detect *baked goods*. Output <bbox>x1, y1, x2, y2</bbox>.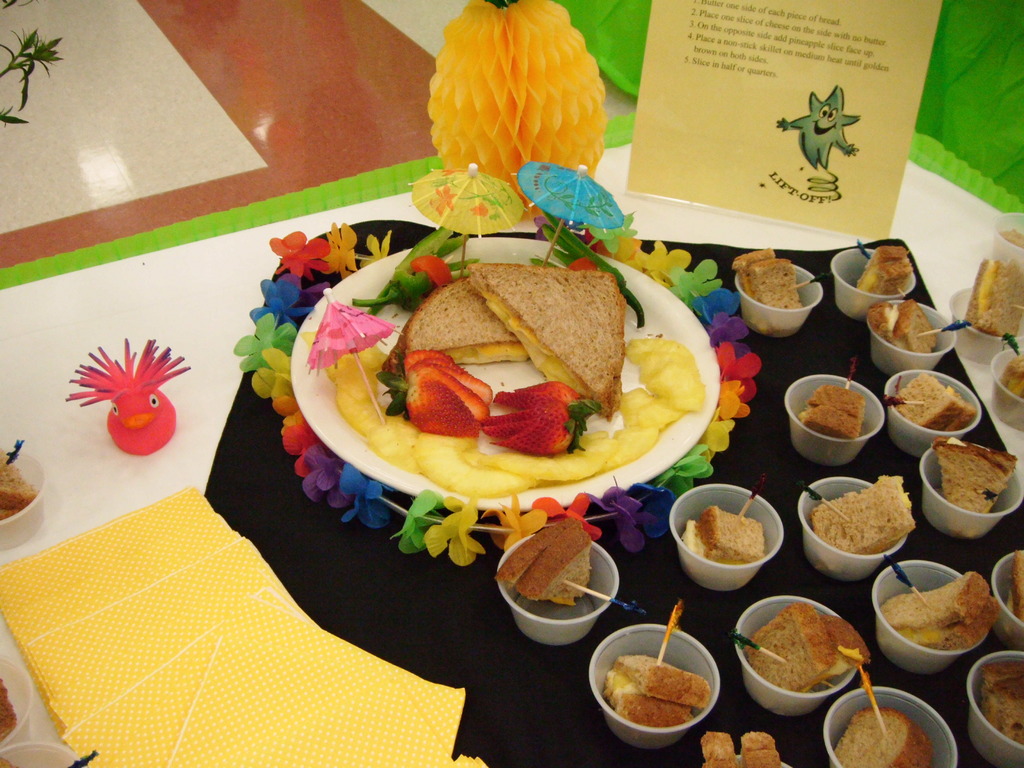
<bbox>472, 263, 630, 417</bbox>.
